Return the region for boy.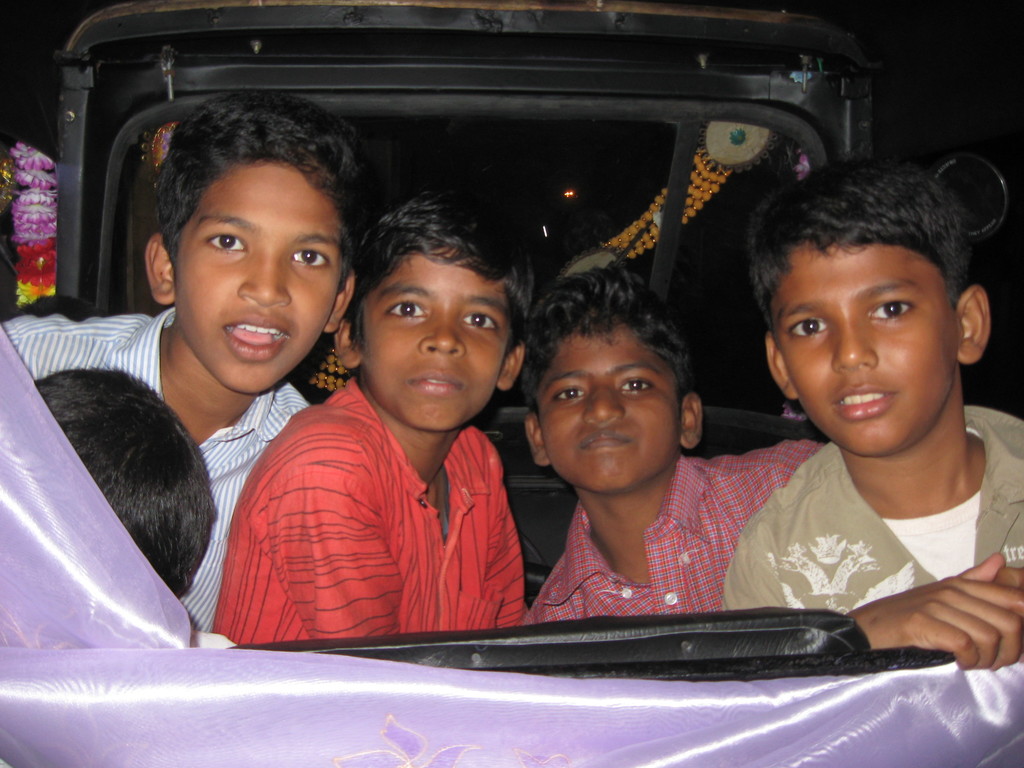
721, 157, 1023, 669.
